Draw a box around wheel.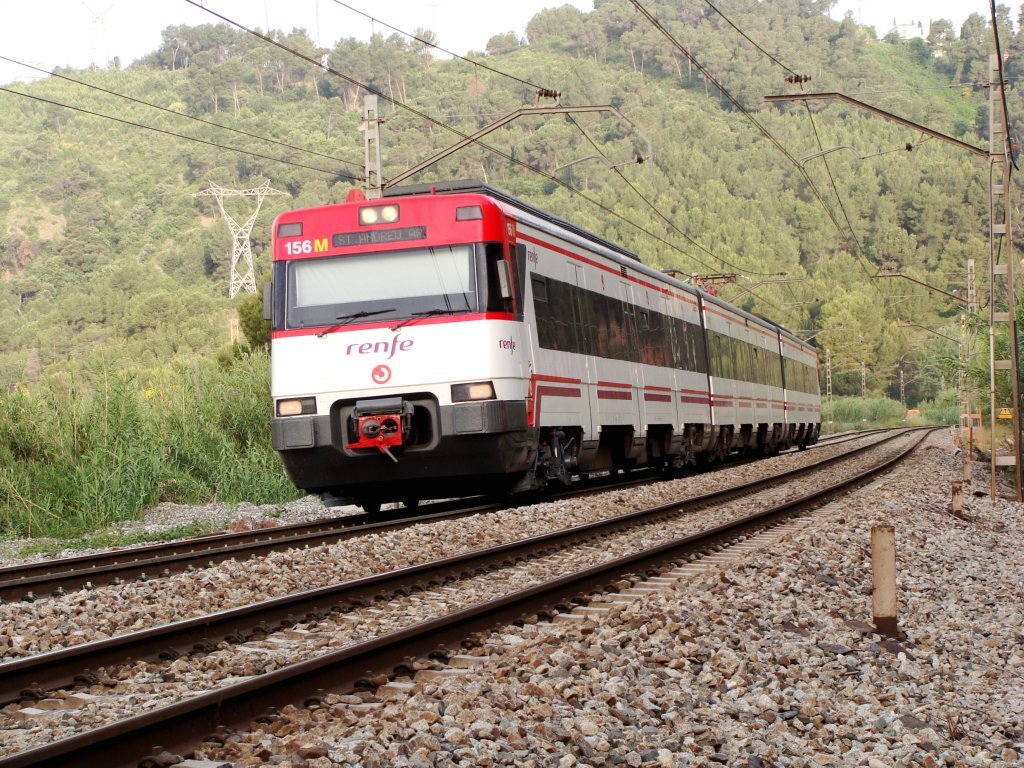
(x1=361, y1=501, x2=387, y2=517).
